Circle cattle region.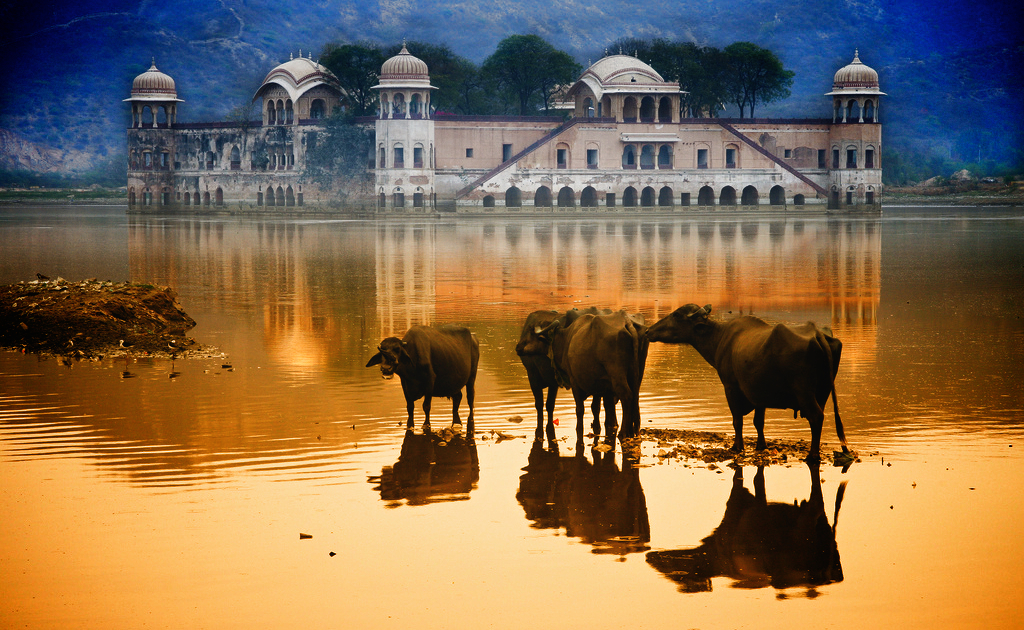
Region: Rect(361, 328, 481, 421).
